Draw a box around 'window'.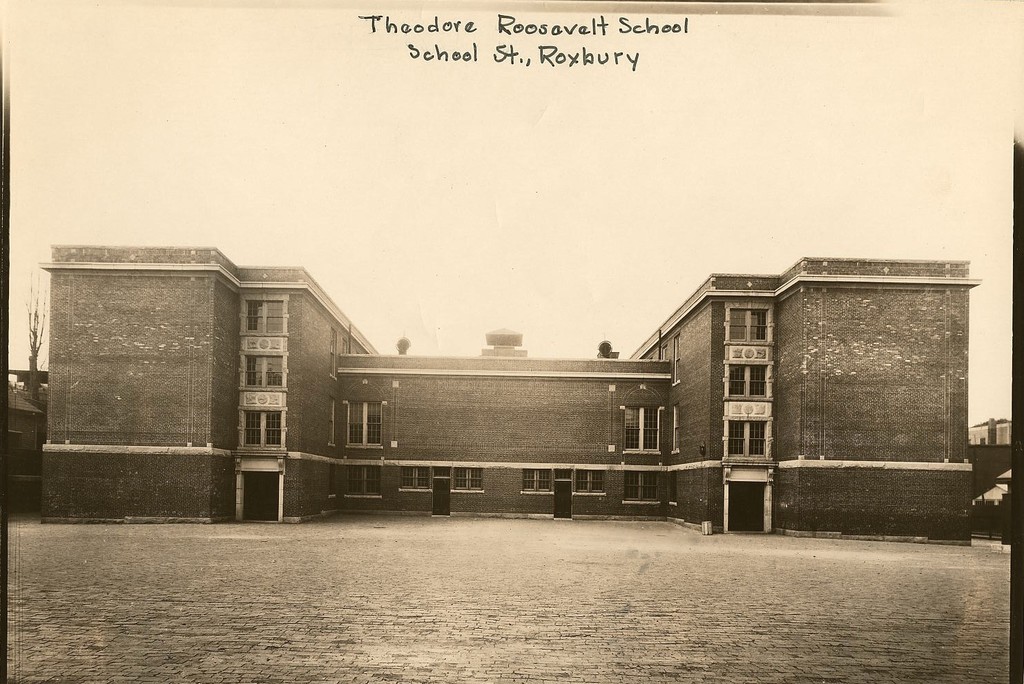
region(525, 467, 551, 493).
